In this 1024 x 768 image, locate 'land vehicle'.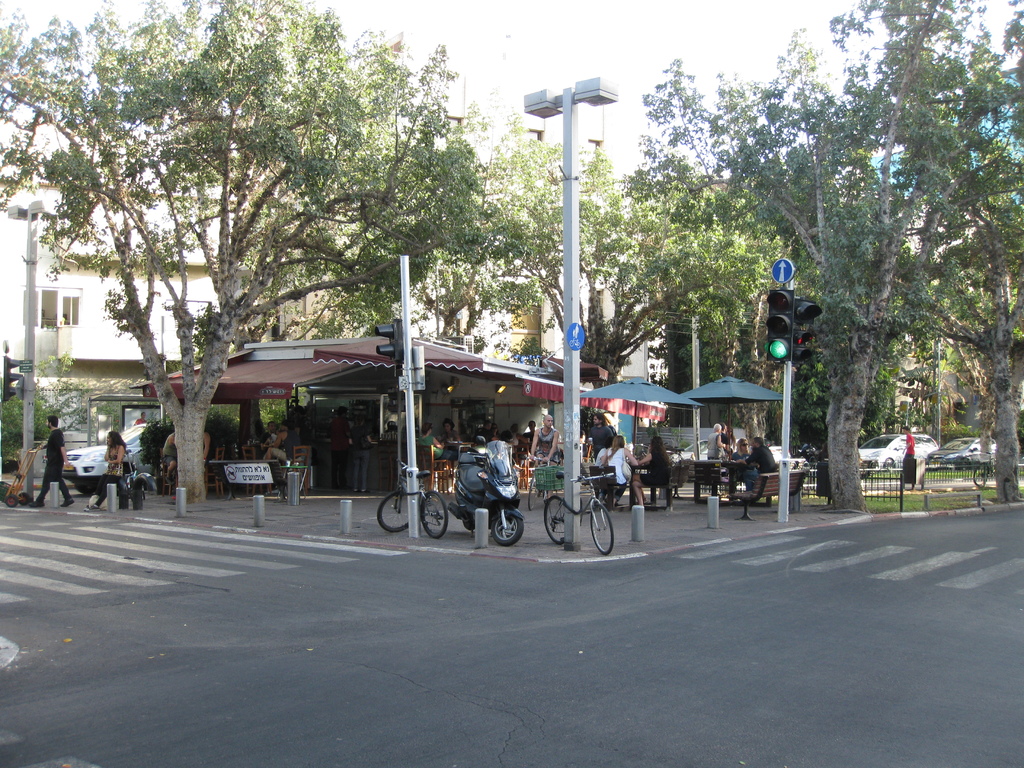
Bounding box: pyautogui.locateOnScreen(447, 434, 525, 546).
